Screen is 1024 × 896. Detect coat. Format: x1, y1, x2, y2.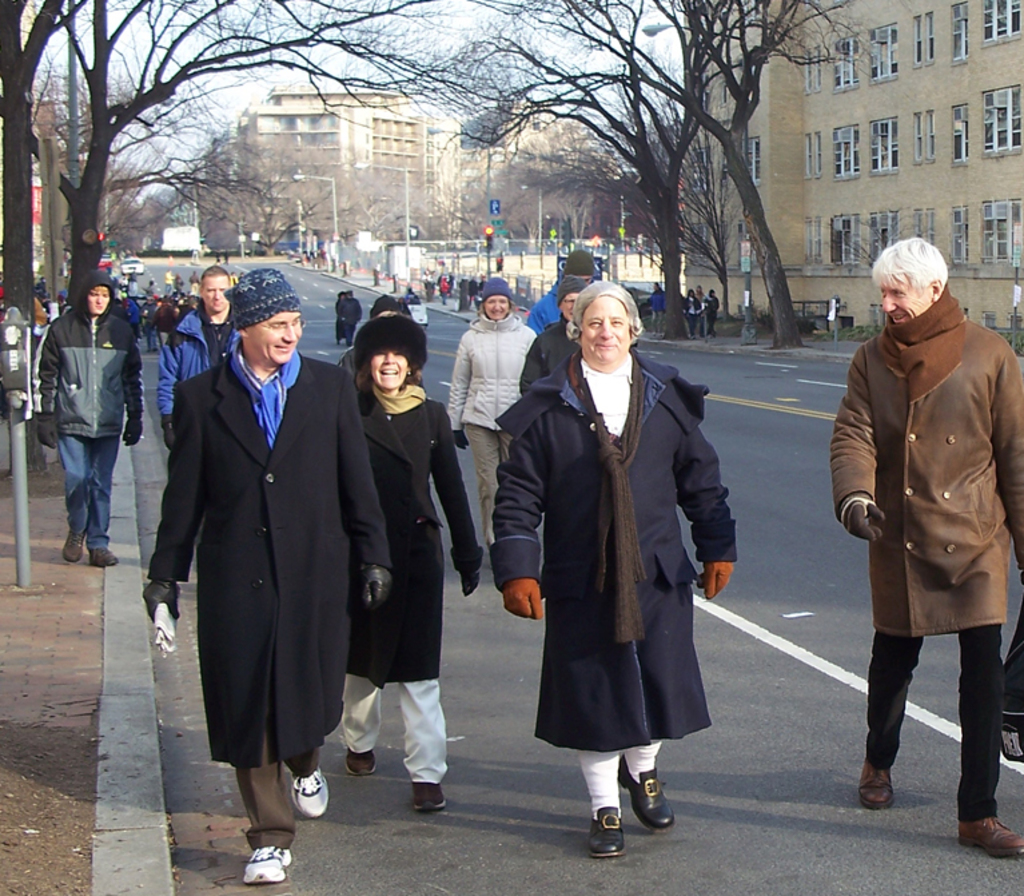
336, 378, 485, 686.
